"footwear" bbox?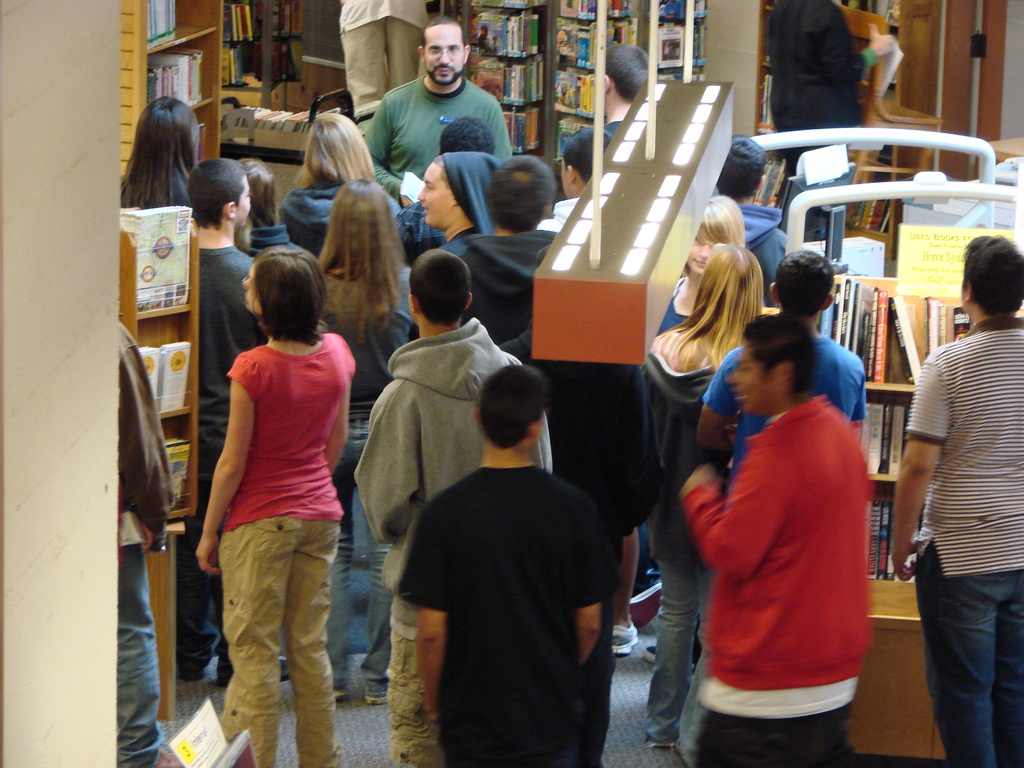
crop(174, 657, 205, 688)
